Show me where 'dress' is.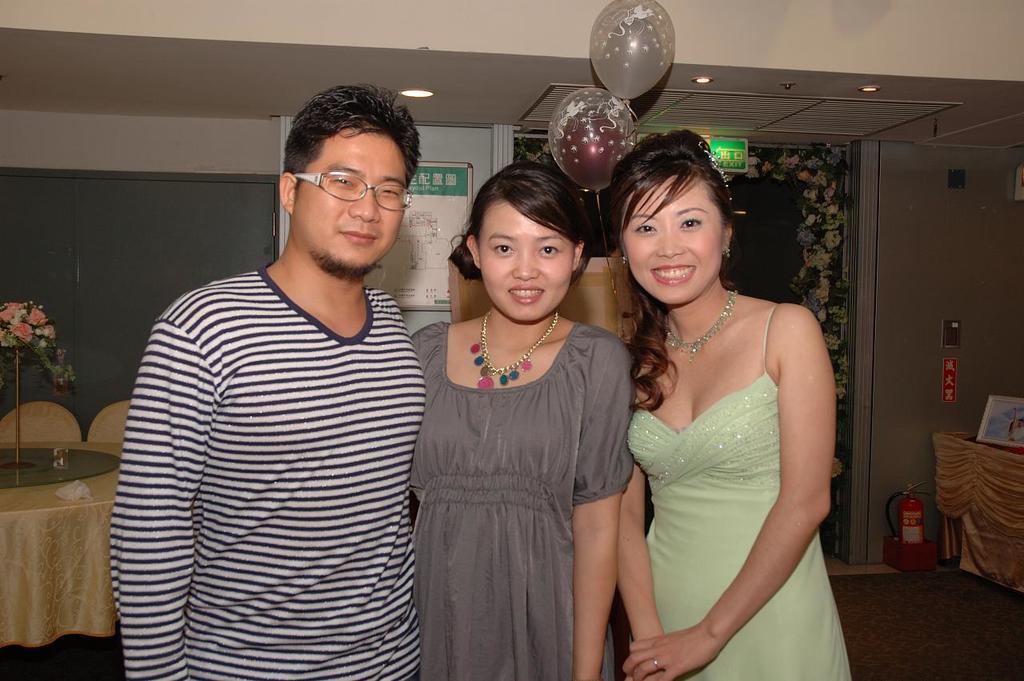
'dress' is at x1=409, y1=318, x2=630, y2=680.
